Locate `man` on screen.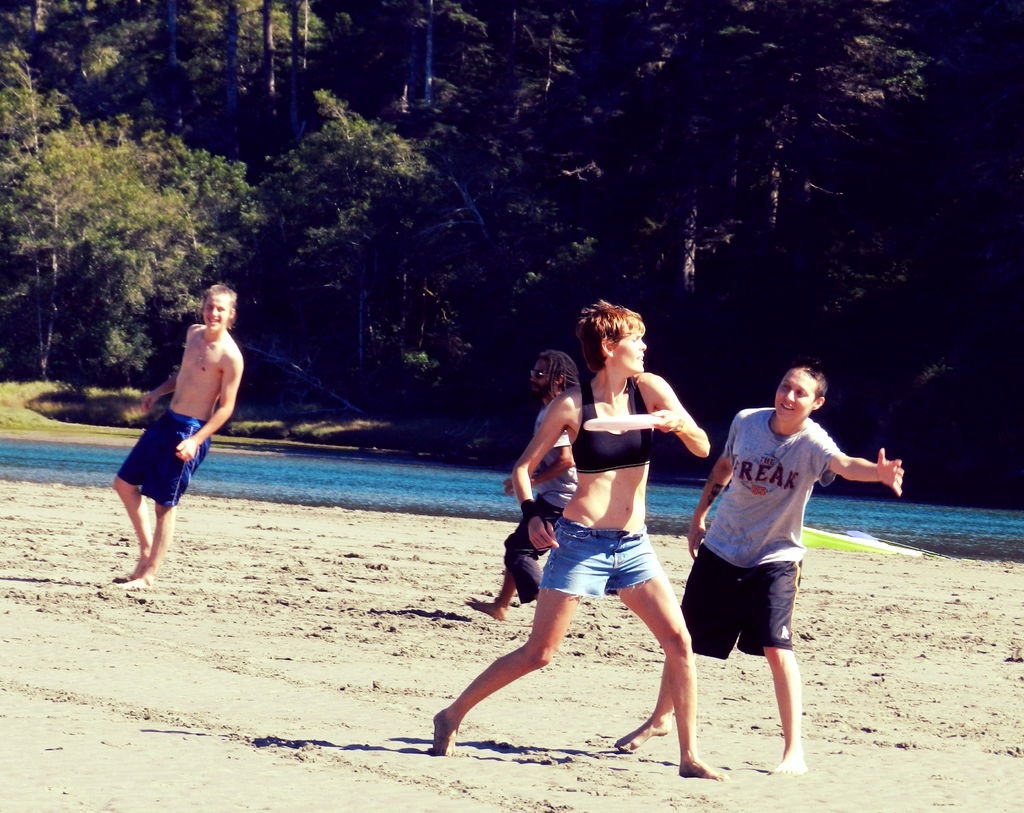
On screen at <bbox>112, 281, 237, 587</bbox>.
